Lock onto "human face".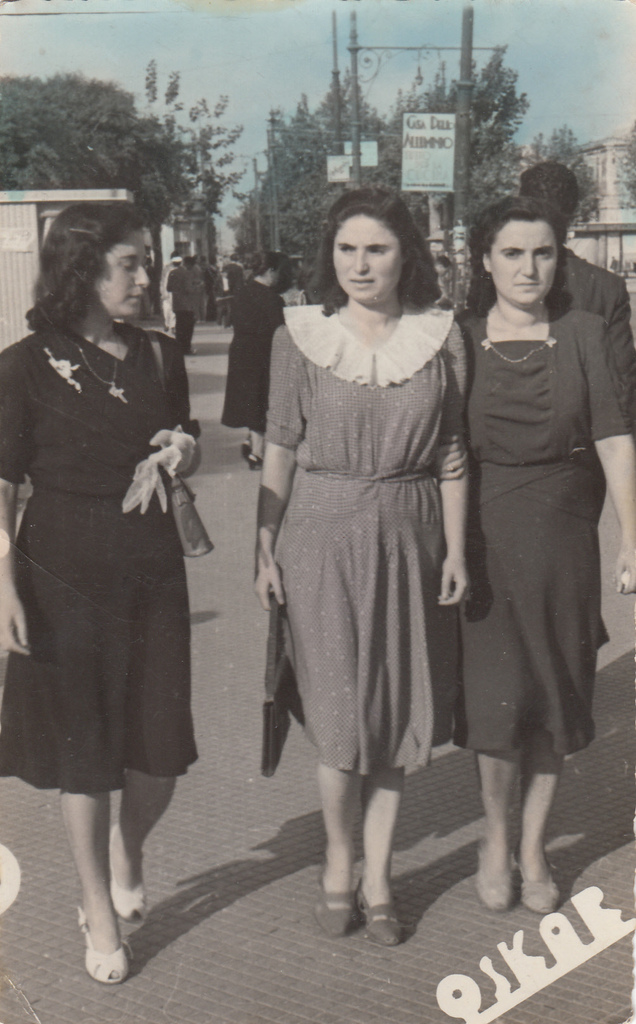
Locked: 93 230 150 315.
